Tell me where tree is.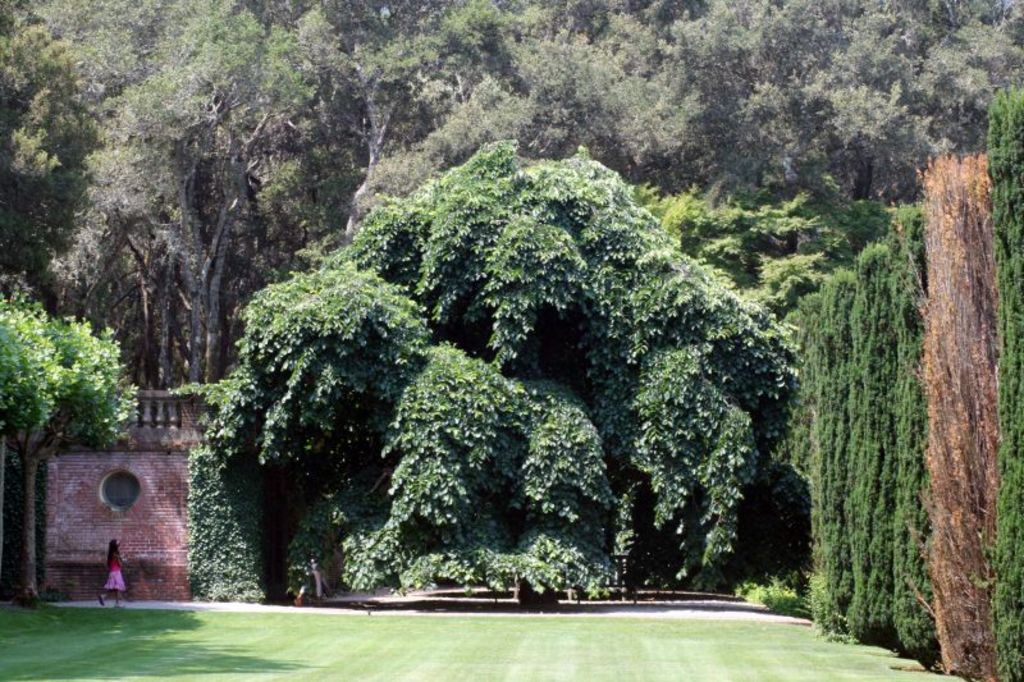
tree is at pyautogui.locateOnScreen(0, 275, 133, 605).
